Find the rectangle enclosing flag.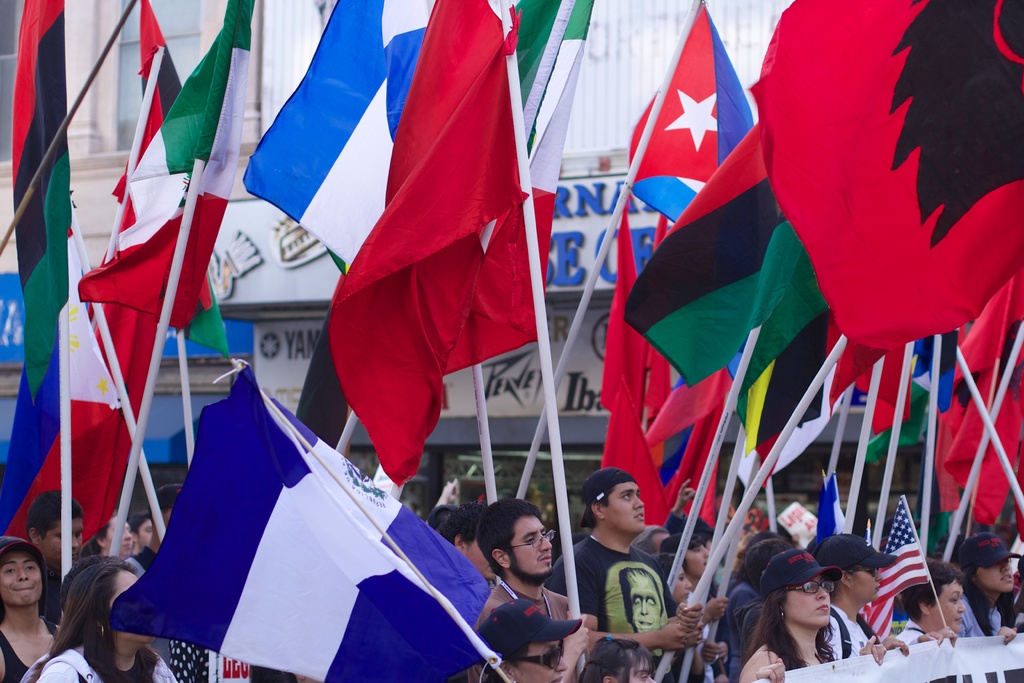
bbox=(241, 0, 438, 280).
